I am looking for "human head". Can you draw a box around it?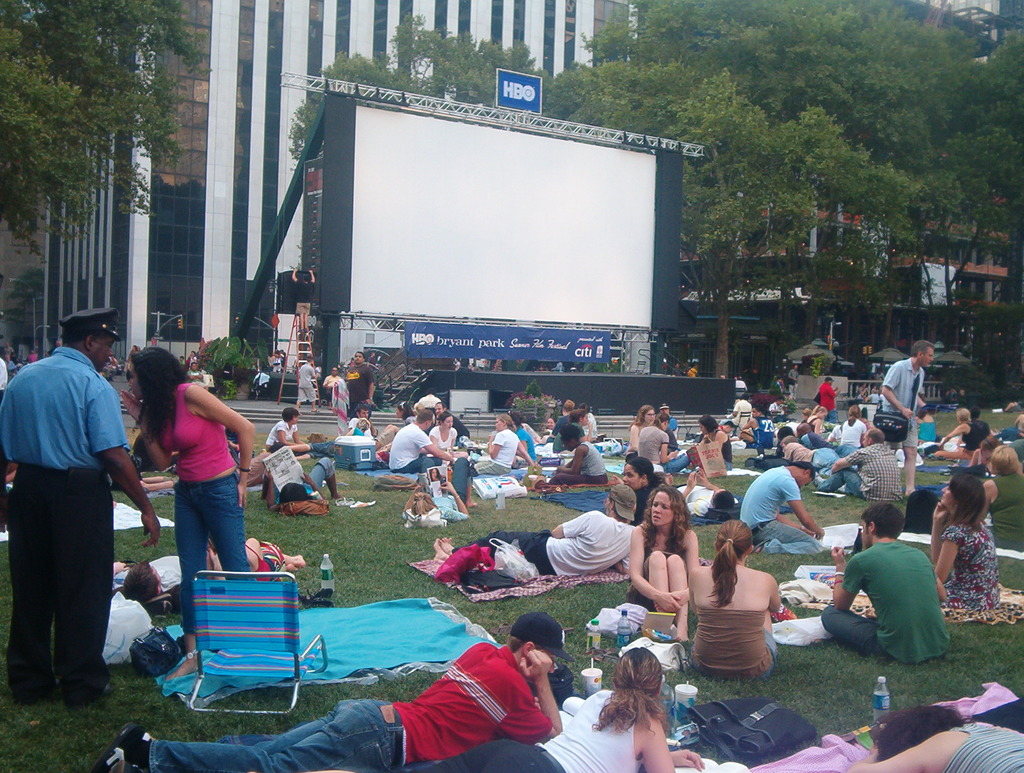
Sure, the bounding box is (353, 353, 367, 365).
